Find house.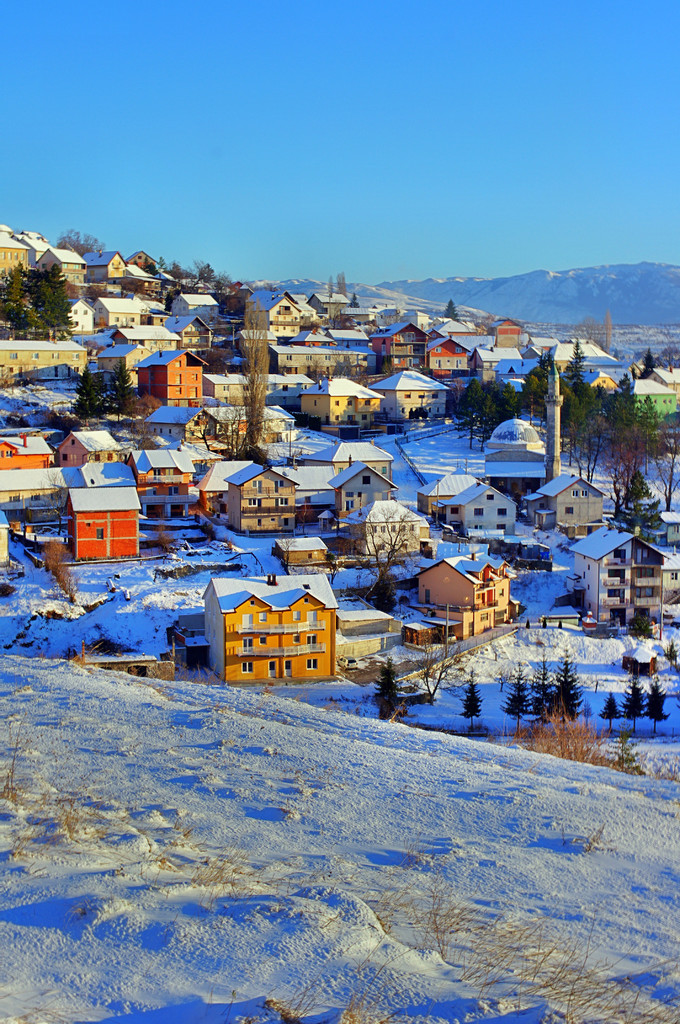
[55,430,125,469].
